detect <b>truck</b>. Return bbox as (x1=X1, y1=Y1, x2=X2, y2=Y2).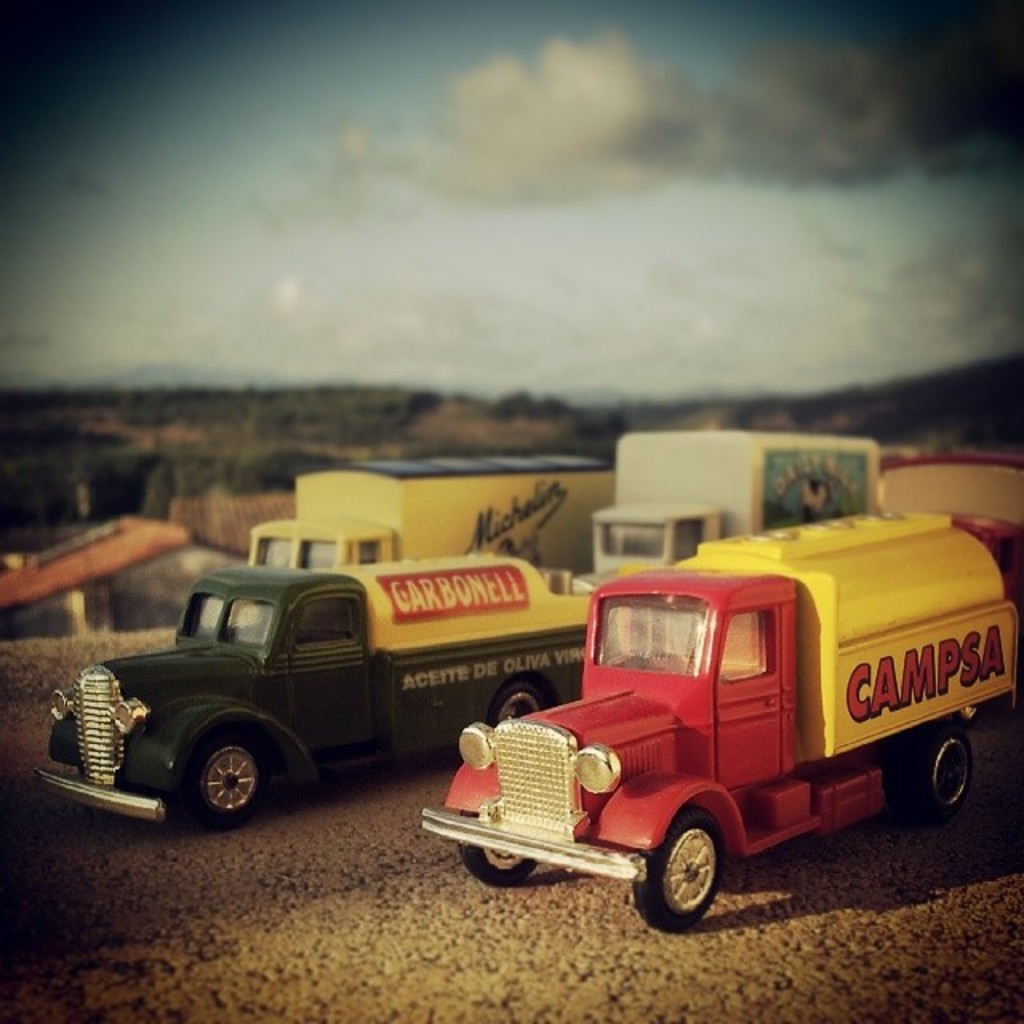
(x1=413, y1=520, x2=1011, y2=930).
